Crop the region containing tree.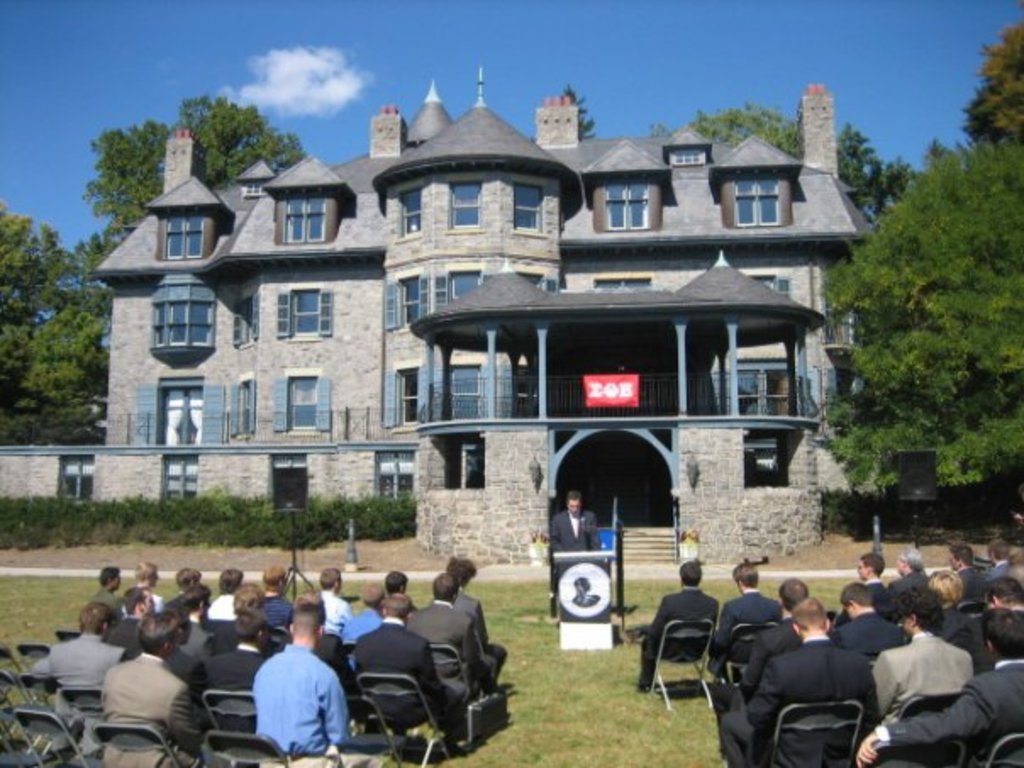
Crop region: x1=644, y1=109, x2=949, y2=217.
